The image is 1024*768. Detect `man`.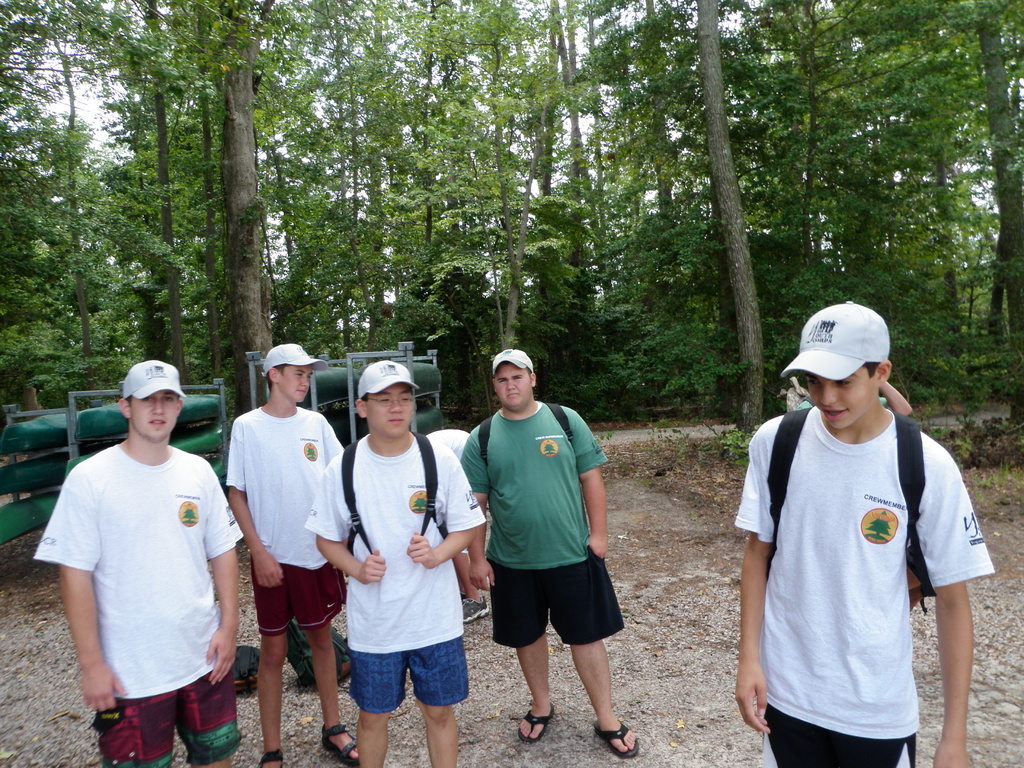
Detection: box=[301, 356, 481, 767].
